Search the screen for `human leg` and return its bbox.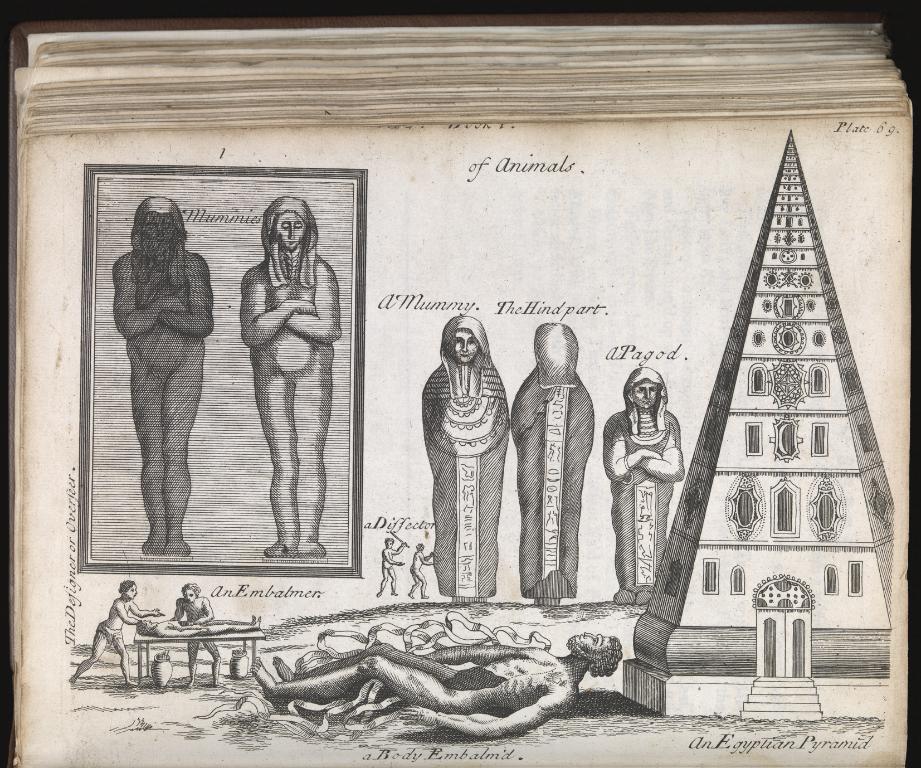
Found: [263,366,290,566].
